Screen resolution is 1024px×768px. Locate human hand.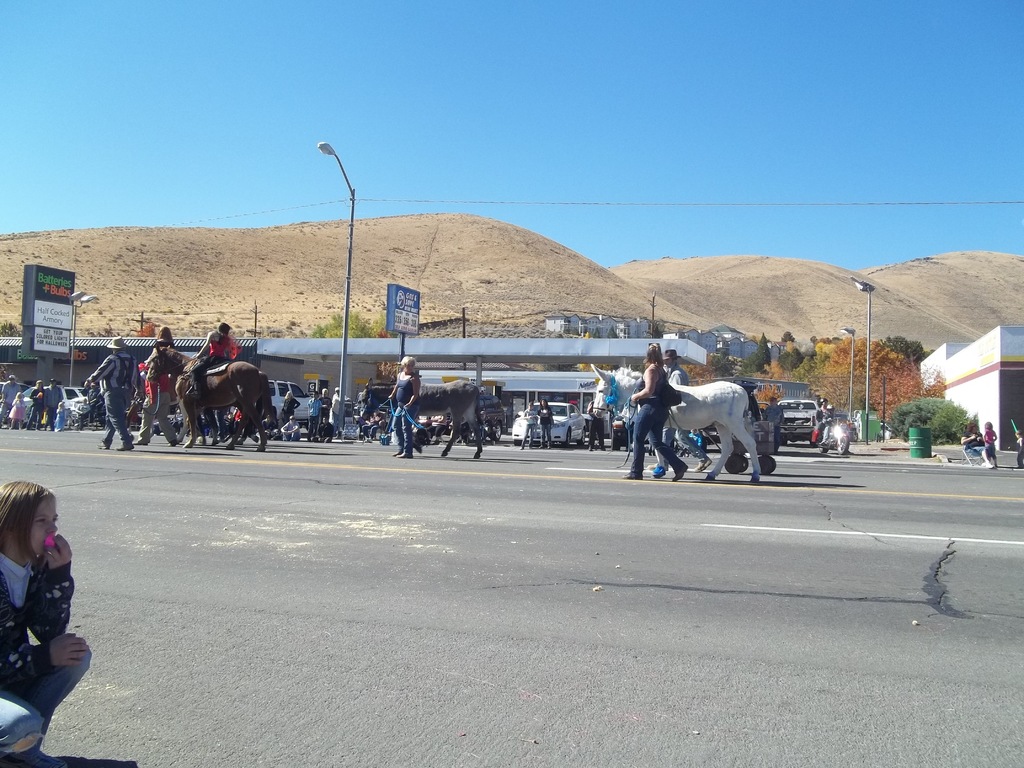
rect(403, 403, 410, 410).
